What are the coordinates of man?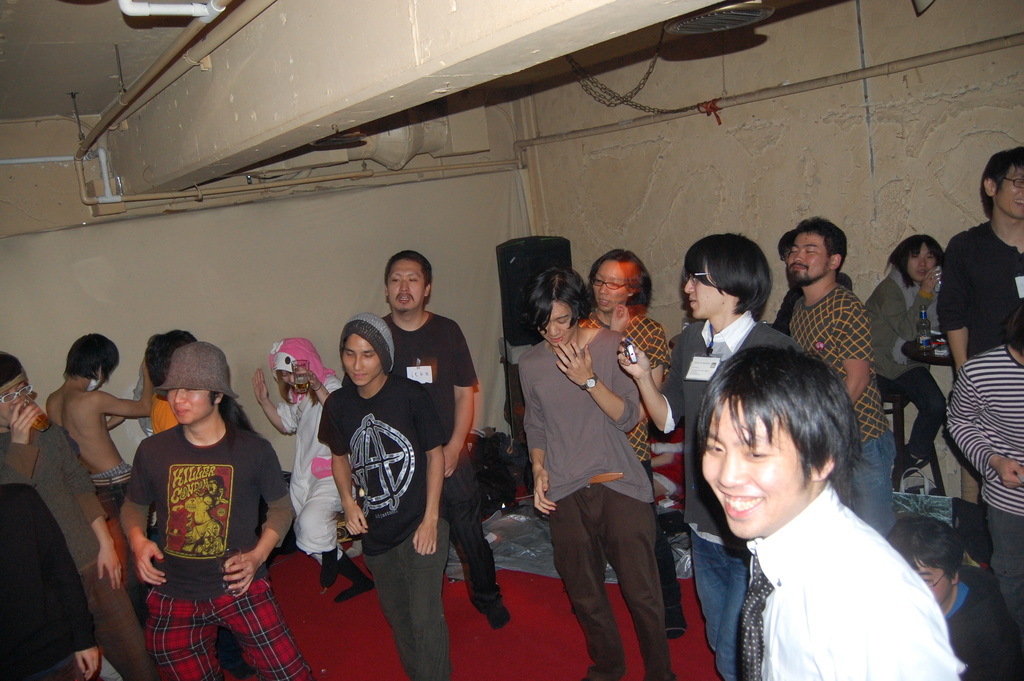
Rect(662, 338, 980, 673).
